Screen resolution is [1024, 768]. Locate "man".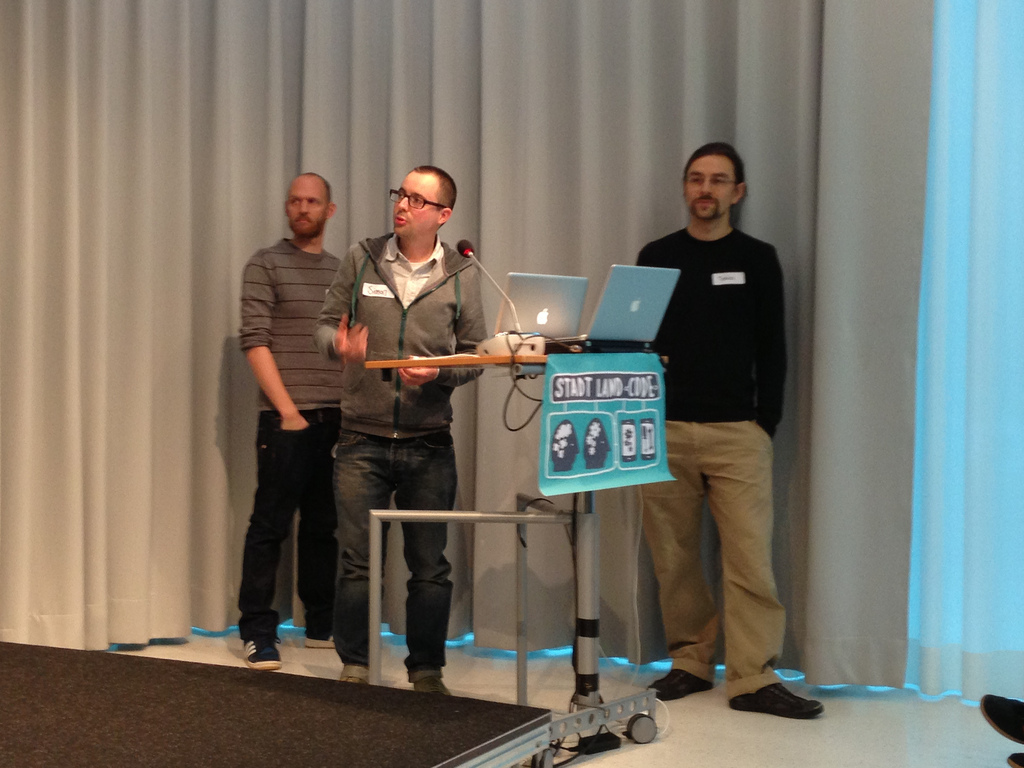
[647,140,819,723].
